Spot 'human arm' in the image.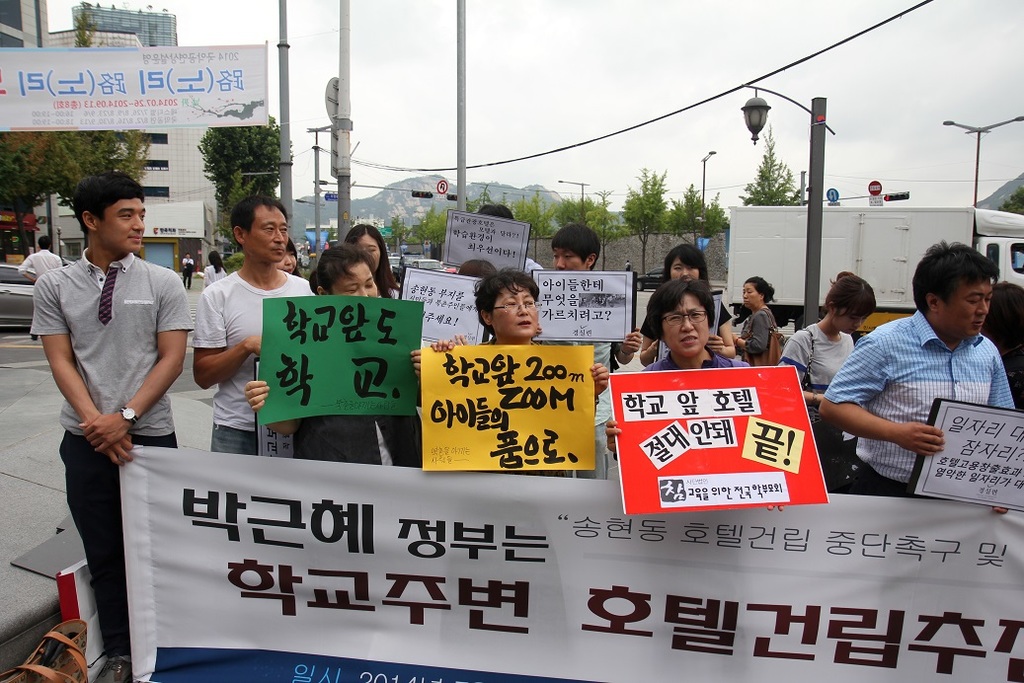
'human arm' found at locate(818, 336, 945, 458).
